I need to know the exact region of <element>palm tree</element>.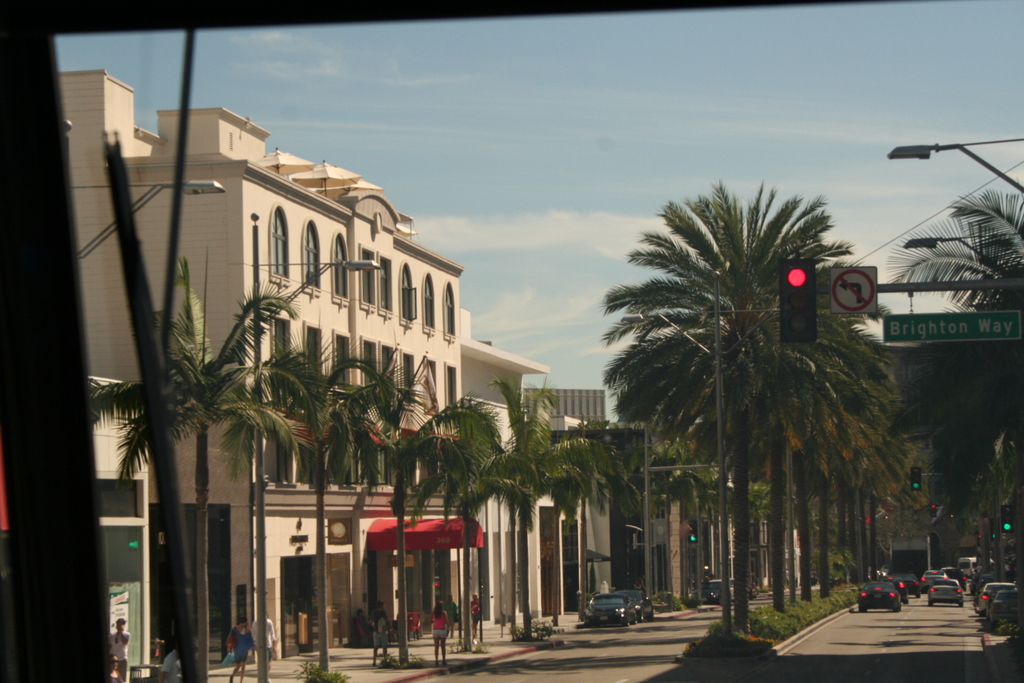
Region: <box>93,263,304,682</box>.
